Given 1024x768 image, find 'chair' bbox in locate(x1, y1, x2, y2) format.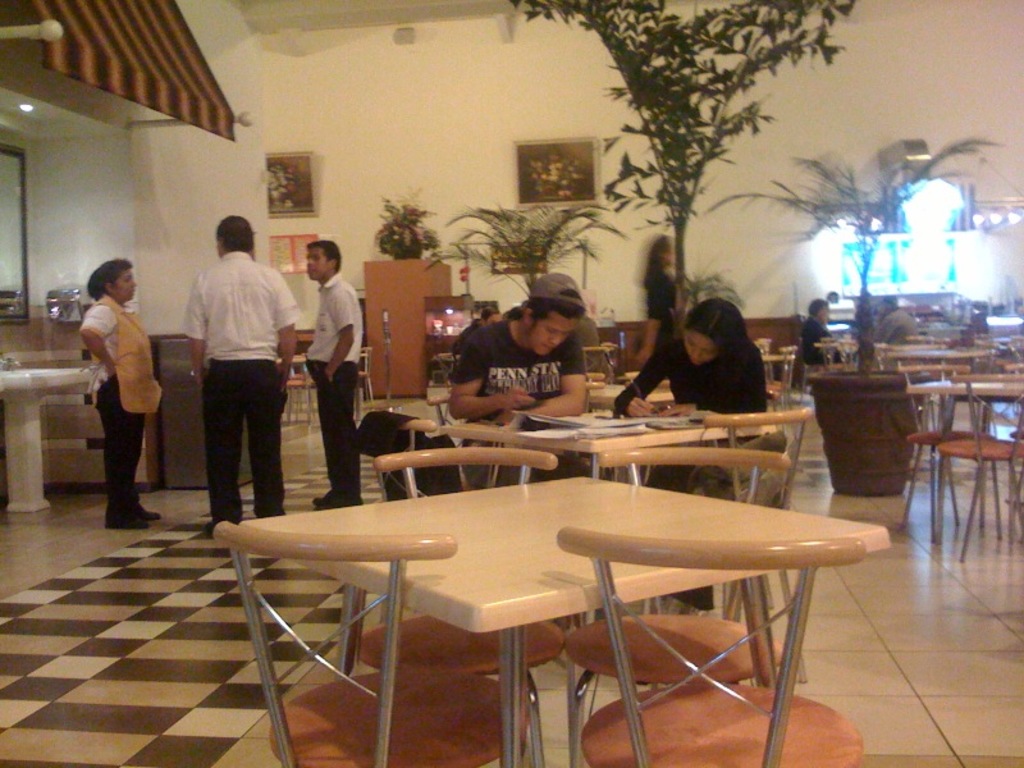
locate(209, 525, 457, 767).
